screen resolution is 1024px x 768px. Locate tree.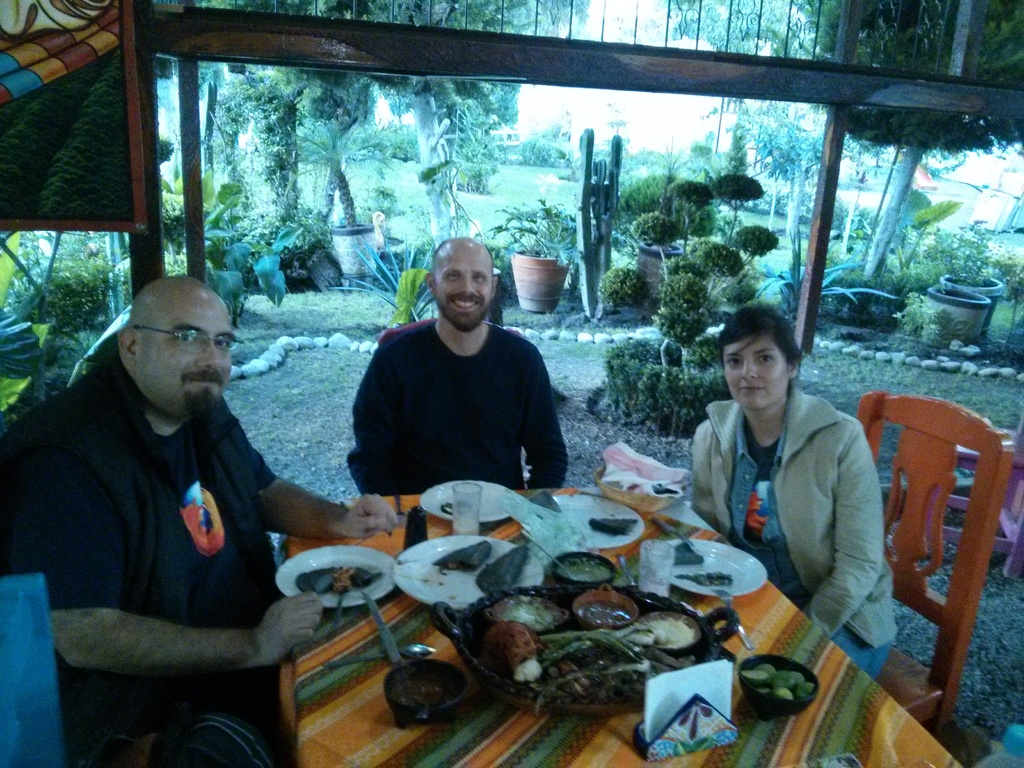
831/177/996/287.
